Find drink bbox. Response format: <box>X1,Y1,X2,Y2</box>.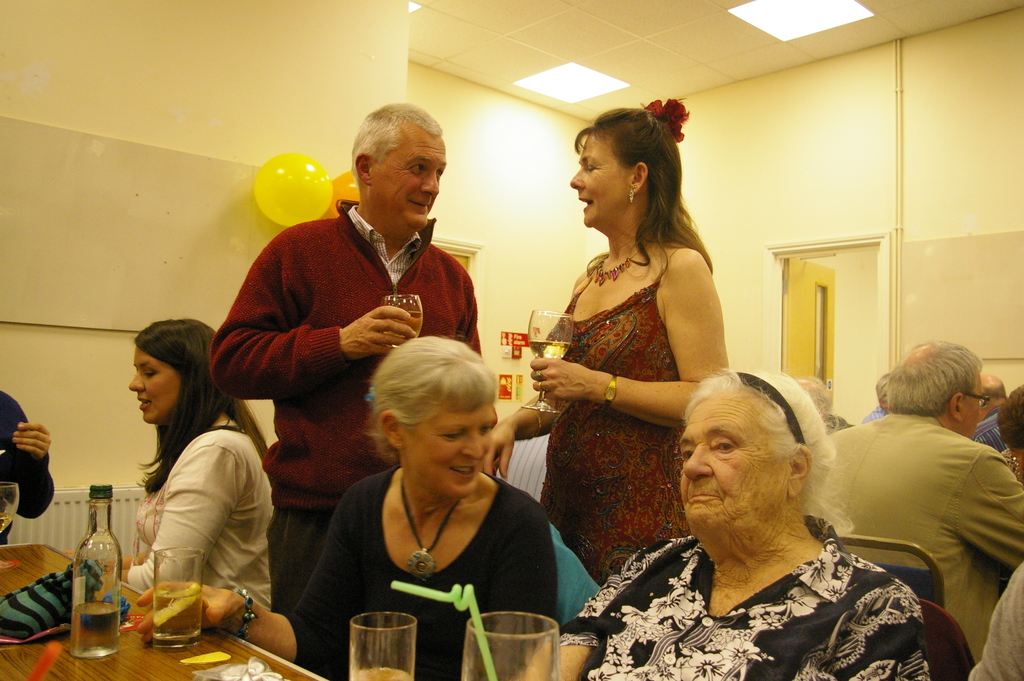
<box>68,606,120,661</box>.
